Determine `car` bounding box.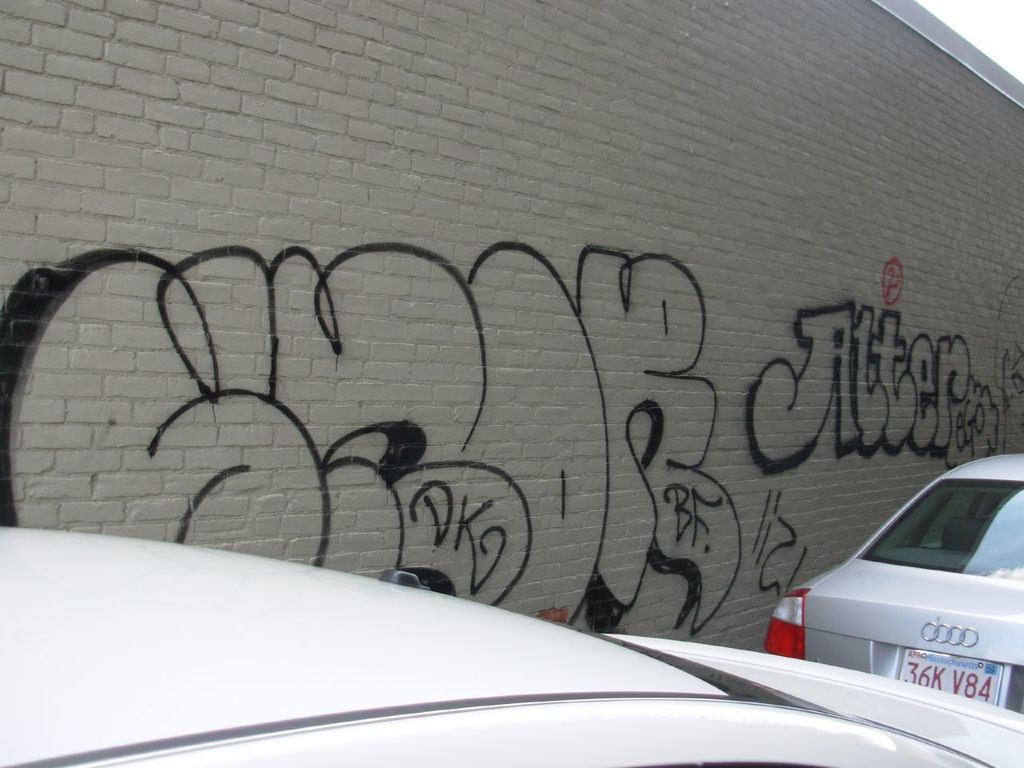
Determined: BBox(758, 451, 1023, 714).
